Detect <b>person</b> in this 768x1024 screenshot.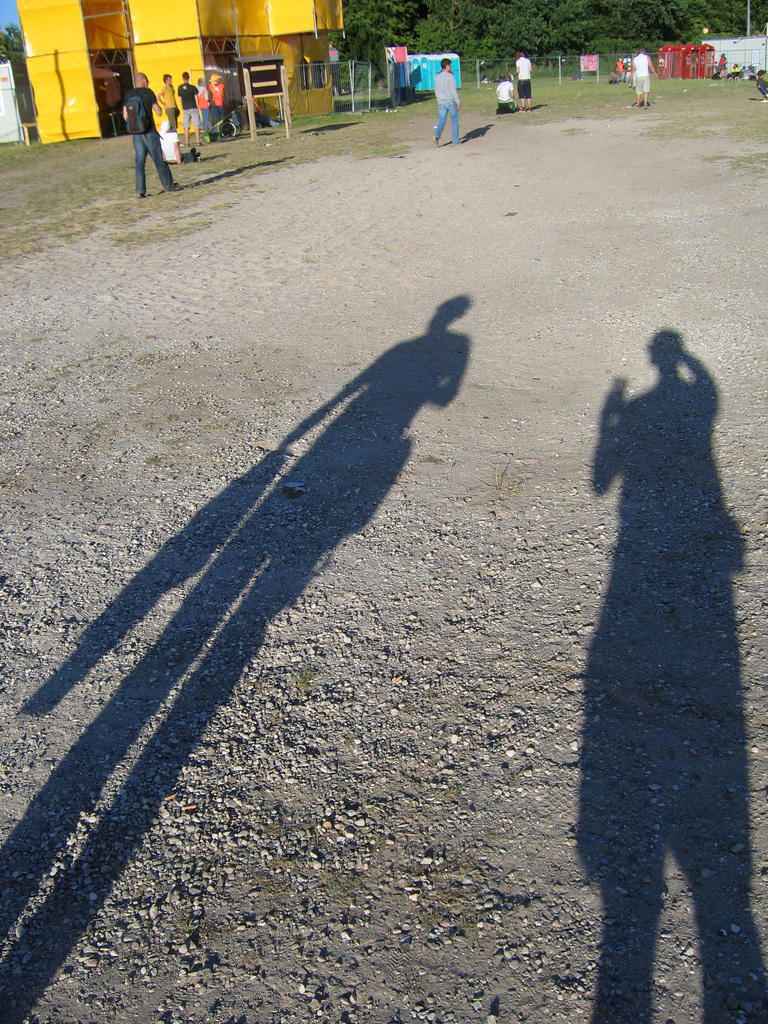
Detection: bbox=(493, 74, 513, 115).
